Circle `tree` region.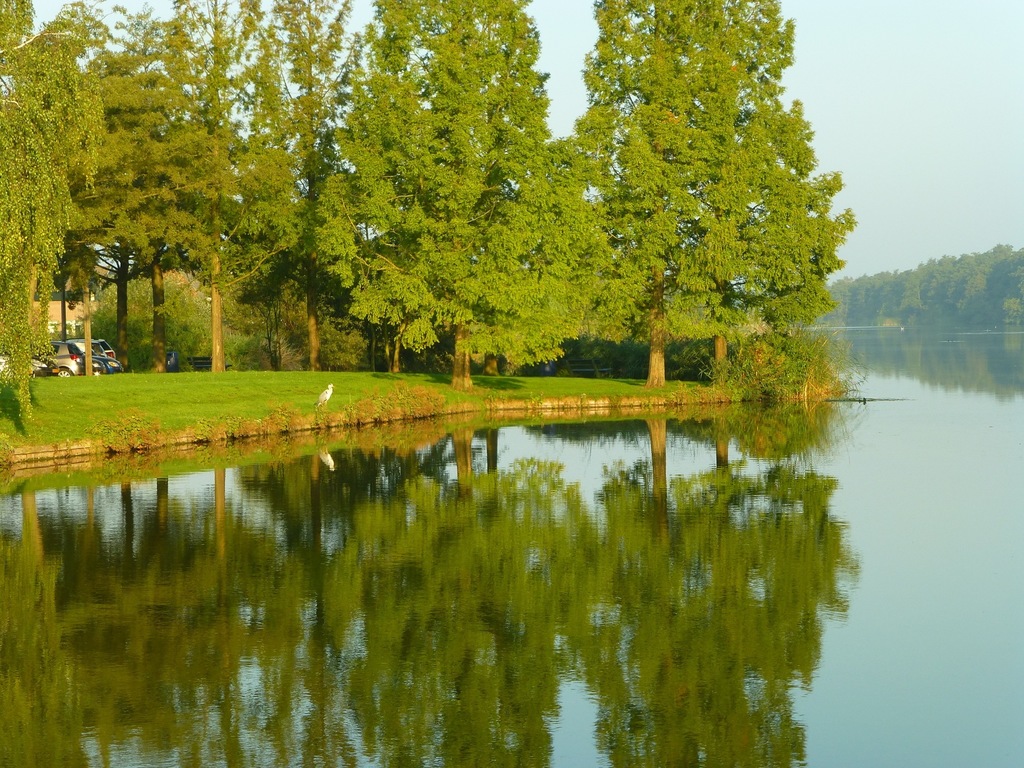
Region: select_region(857, 237, 1023, 335).
